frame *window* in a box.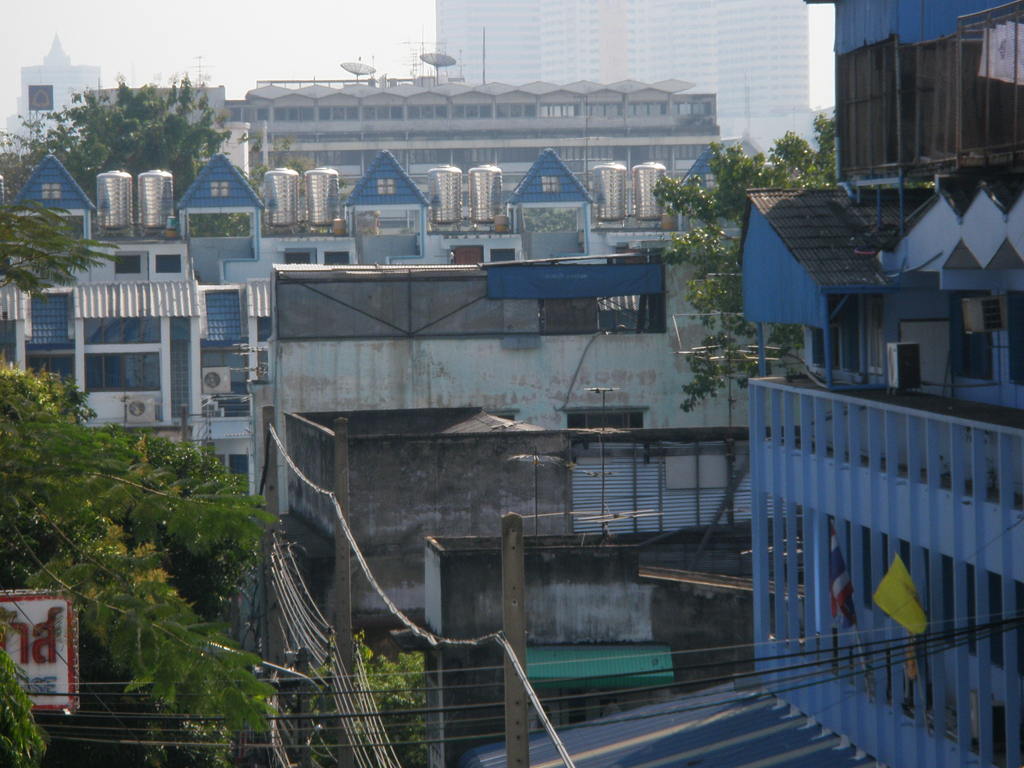
<bbox>157, 253, 180, 278</bbox>.
